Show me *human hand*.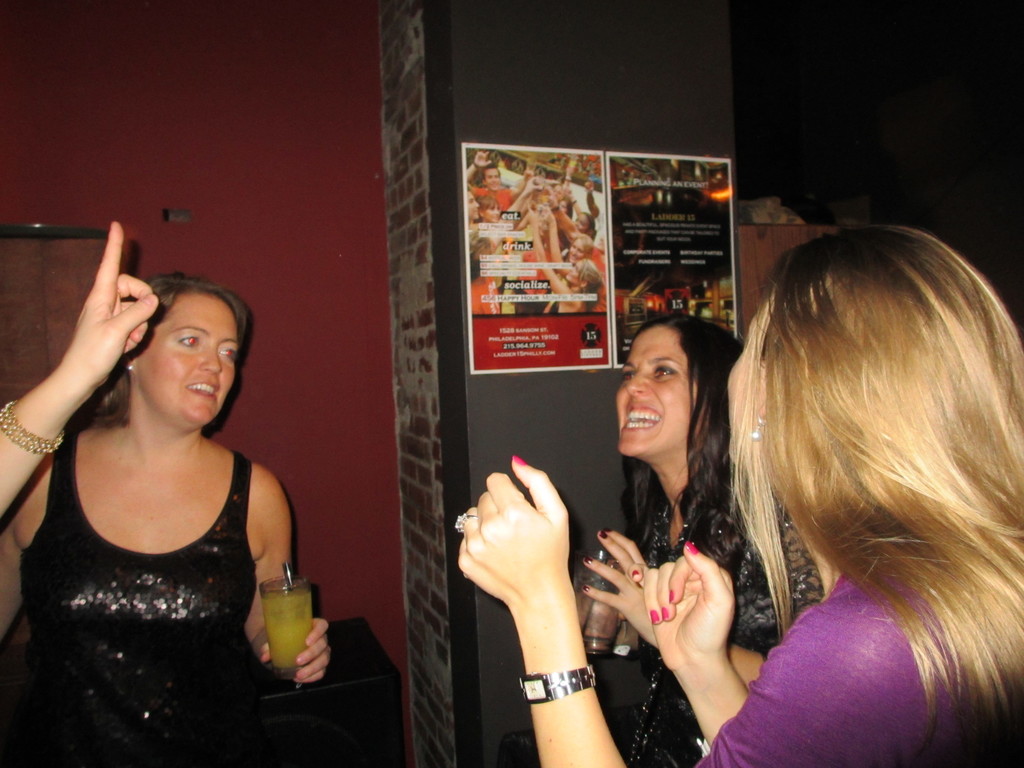
*human hand* is here: detection(545, 206, 556, 226).
